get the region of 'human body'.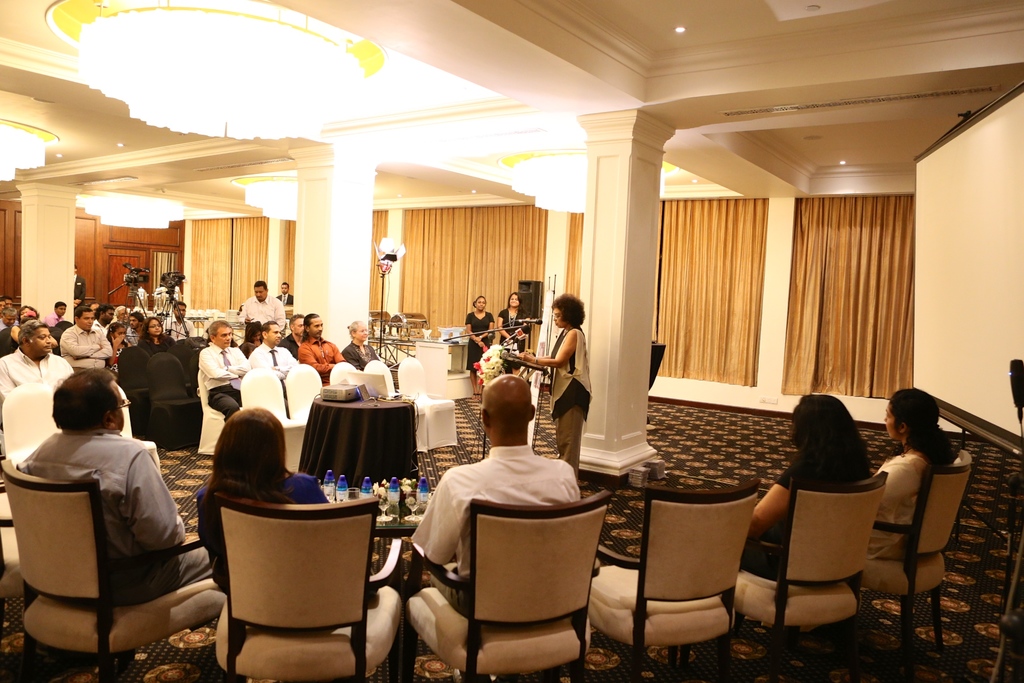
[left=510, top=294, right=593, bottom=476].
